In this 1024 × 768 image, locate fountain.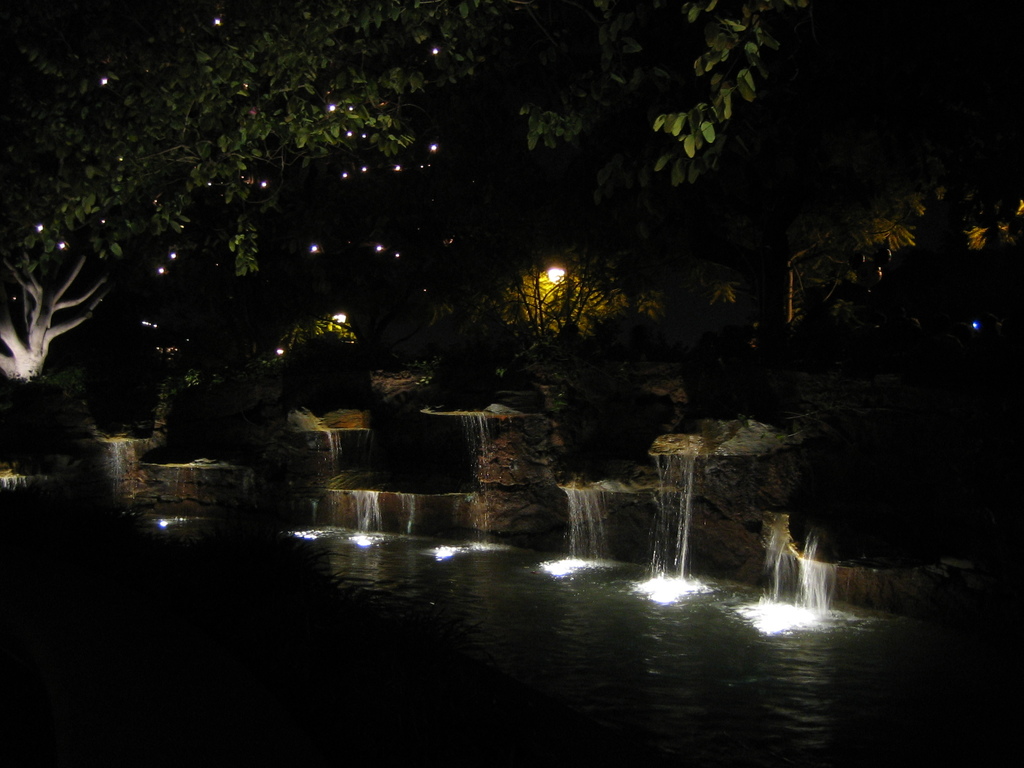
Bounding box: l=649, t=431, r=695, b=578.
